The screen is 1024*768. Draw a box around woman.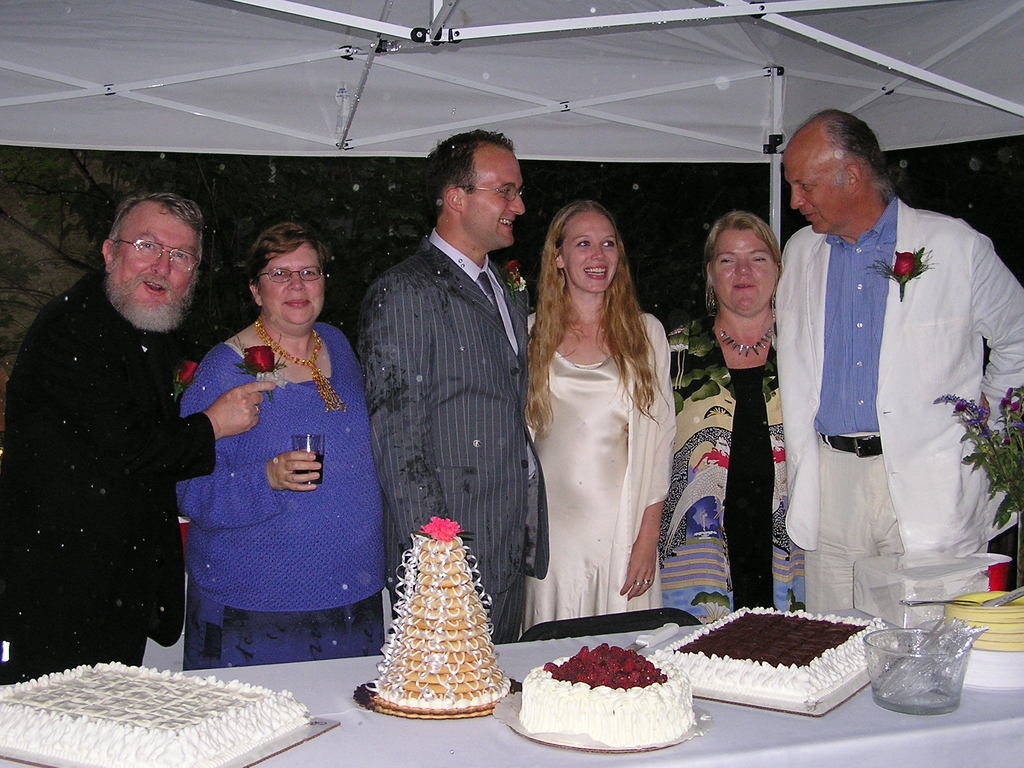
{"left": 527, "top": 200, "right": 678, "bottom": 634}.
